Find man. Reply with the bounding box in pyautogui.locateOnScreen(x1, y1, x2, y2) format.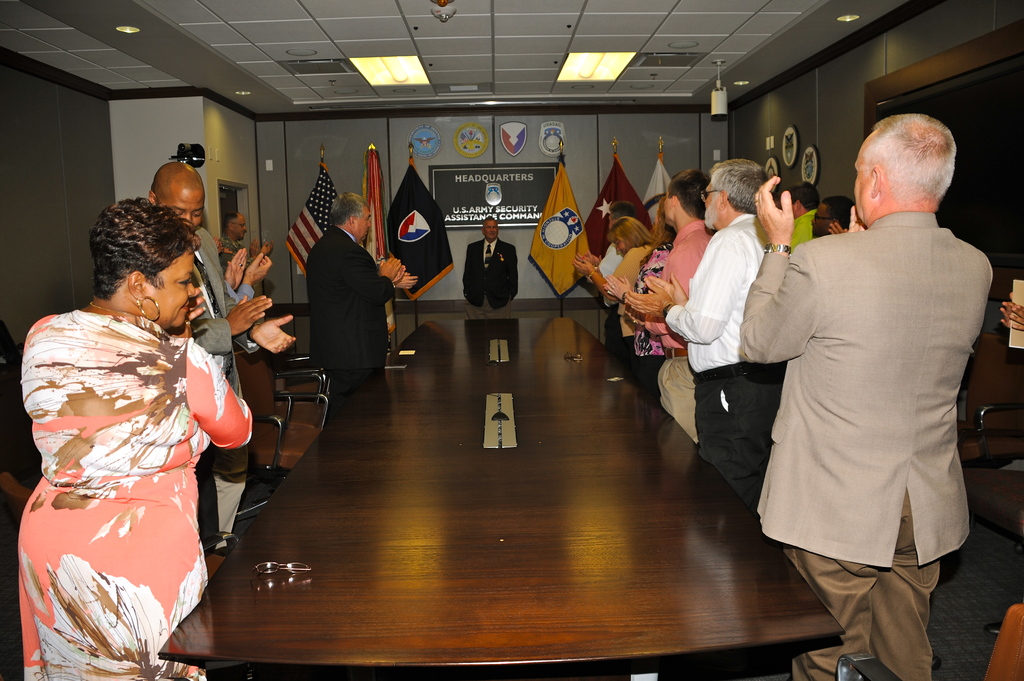
pyautogui.locateOnScreen(302, 192, 417, 408).
